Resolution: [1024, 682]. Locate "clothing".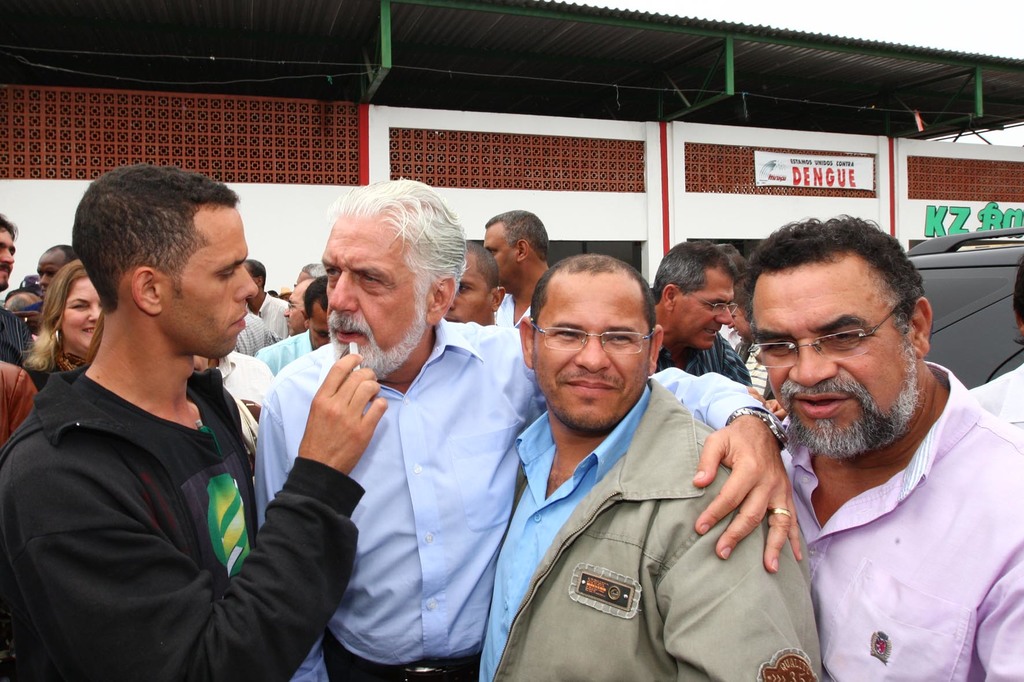
bbox=[479, 386, 830, 681].
